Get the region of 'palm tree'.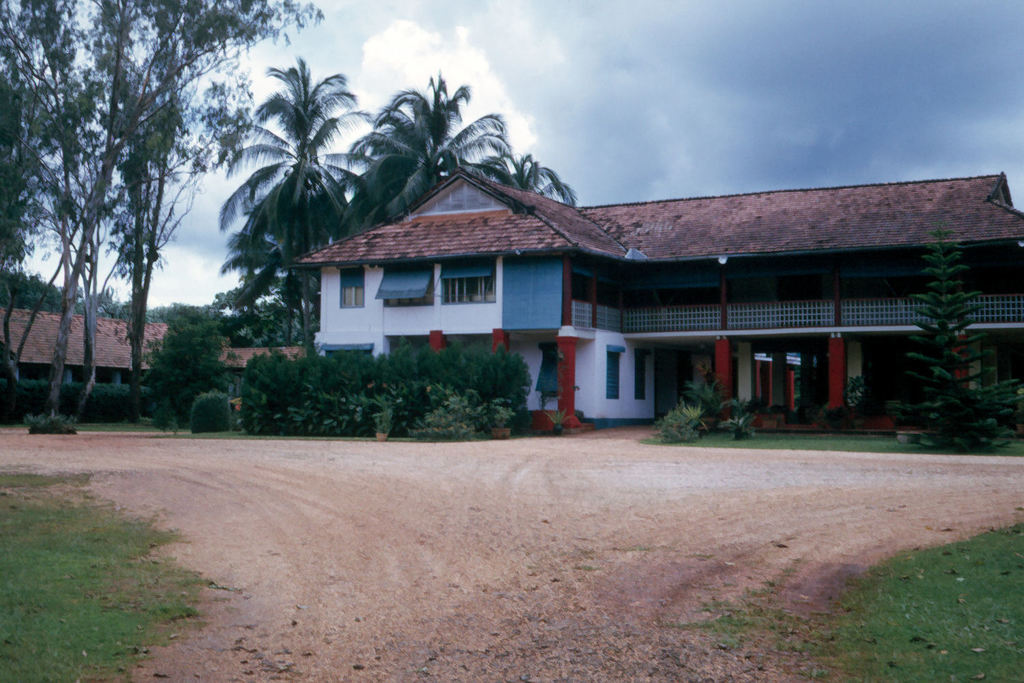
locate(425, 336, 469, 387).
